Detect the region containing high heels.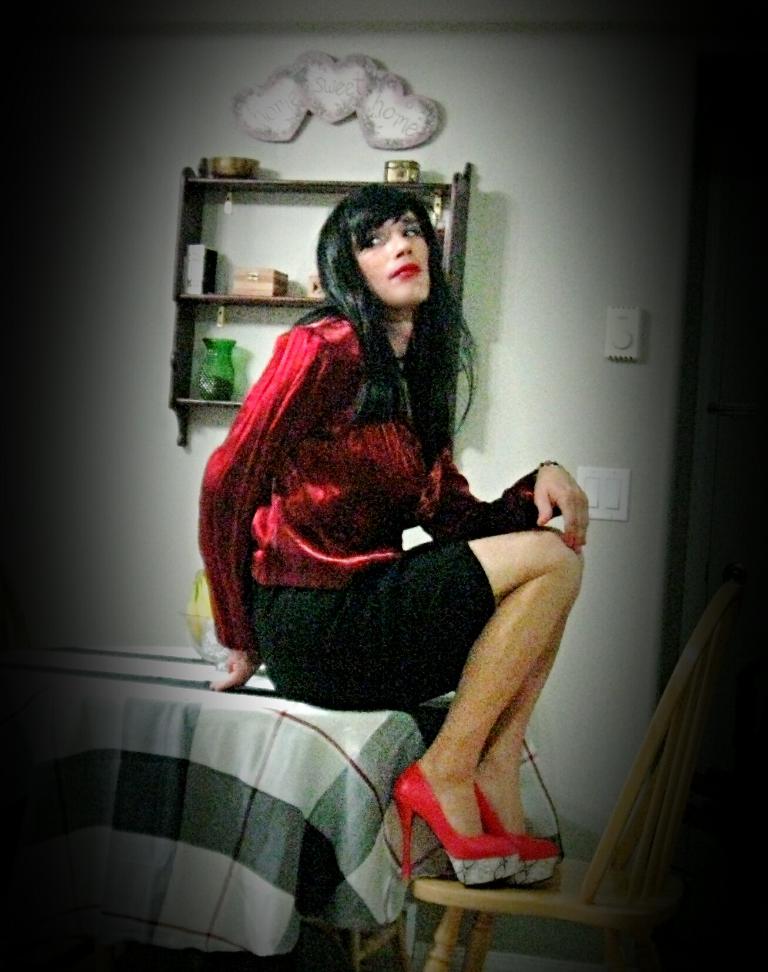
pyautogui.locateOnScreen(387, 763, 525, 883).
